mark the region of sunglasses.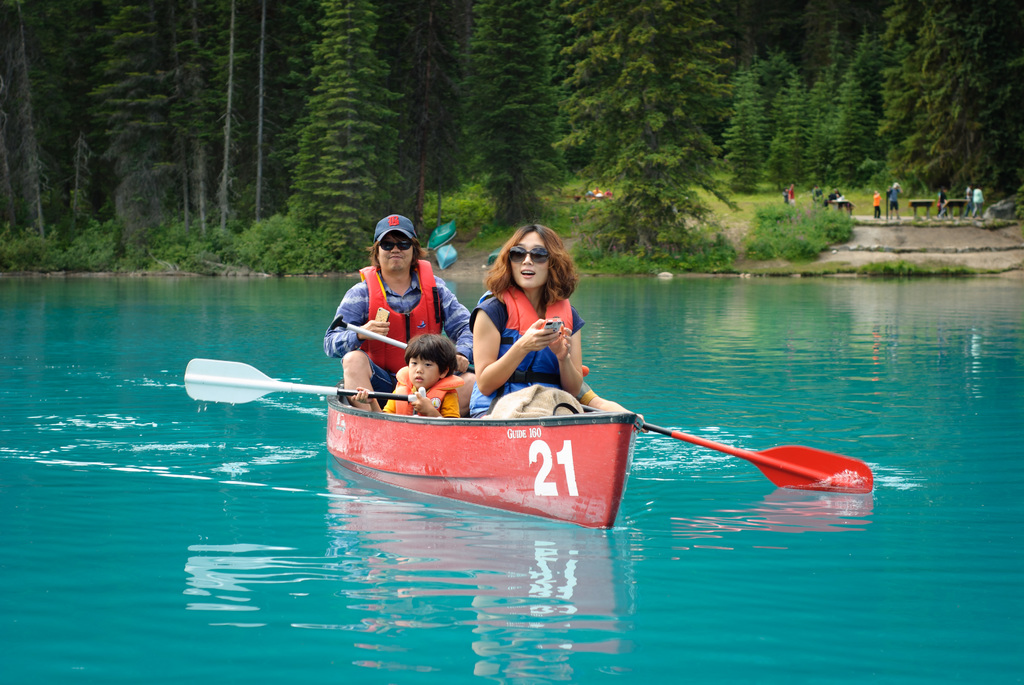
Region: 508,244,554,267.
